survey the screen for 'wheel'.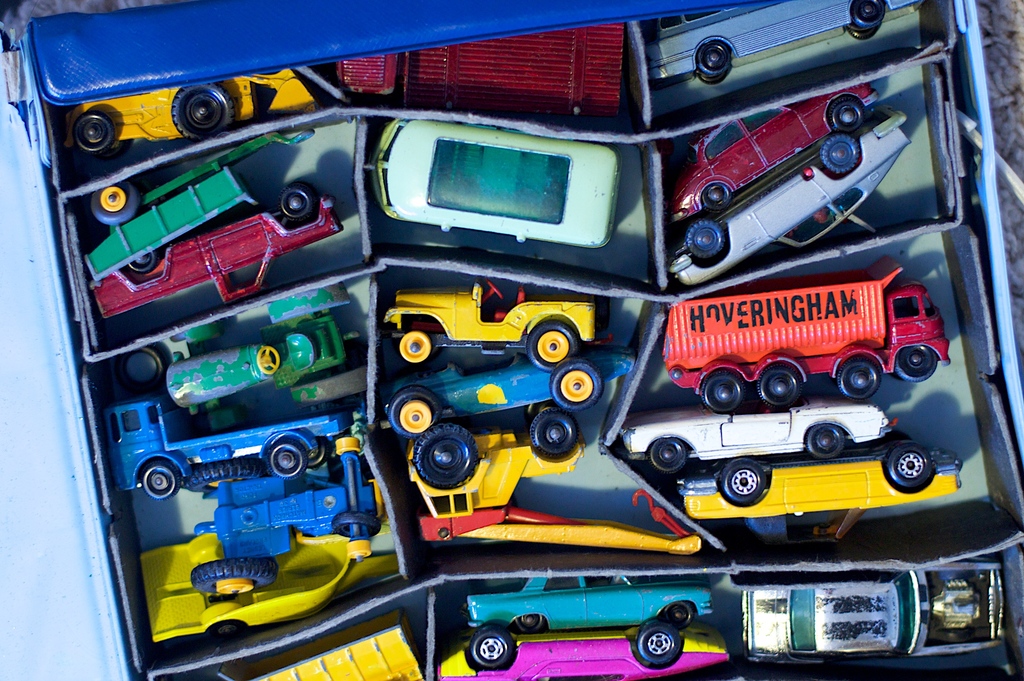
Survey found: 514, 613, 543, 634.
